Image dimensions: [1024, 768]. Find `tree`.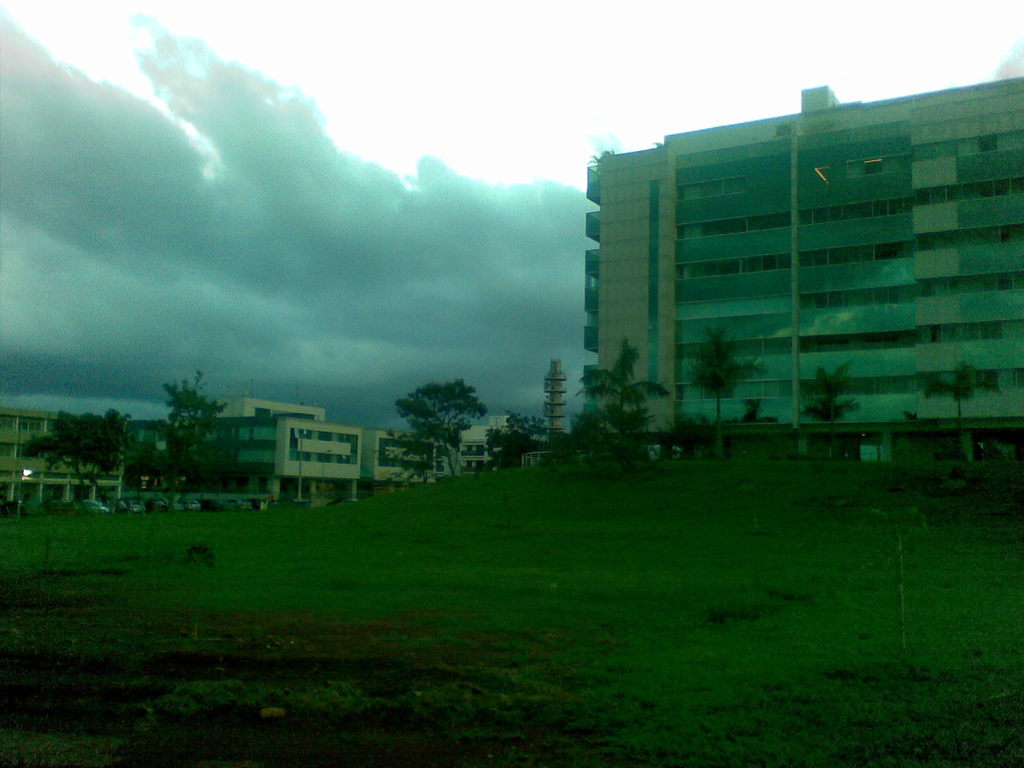
rect(392, 377, 487, 490).
